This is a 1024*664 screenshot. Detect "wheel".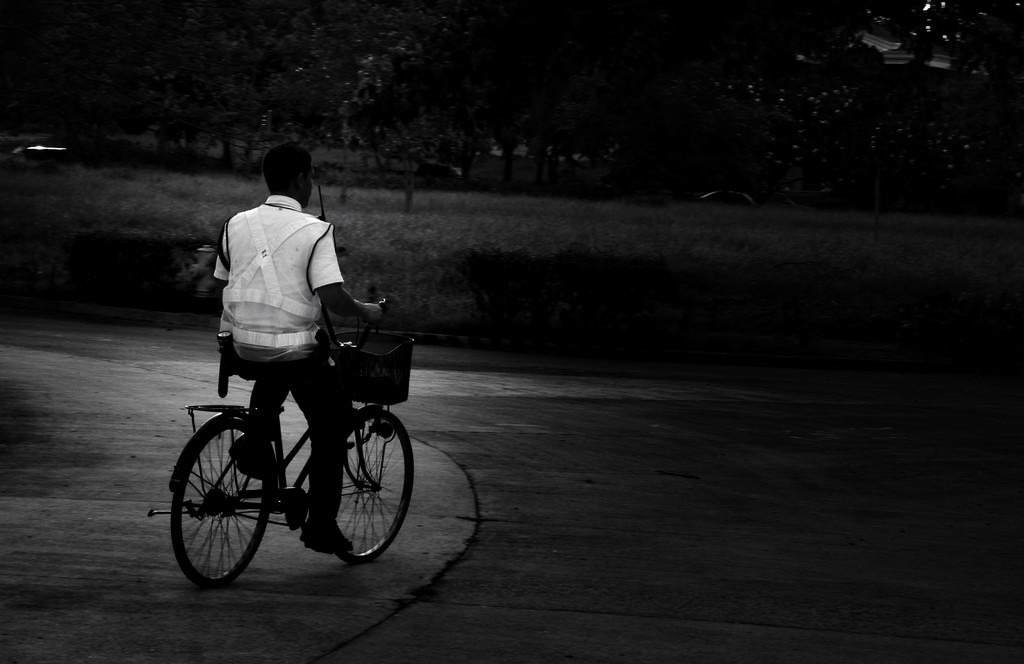
region(165, 419, 275, 587).
